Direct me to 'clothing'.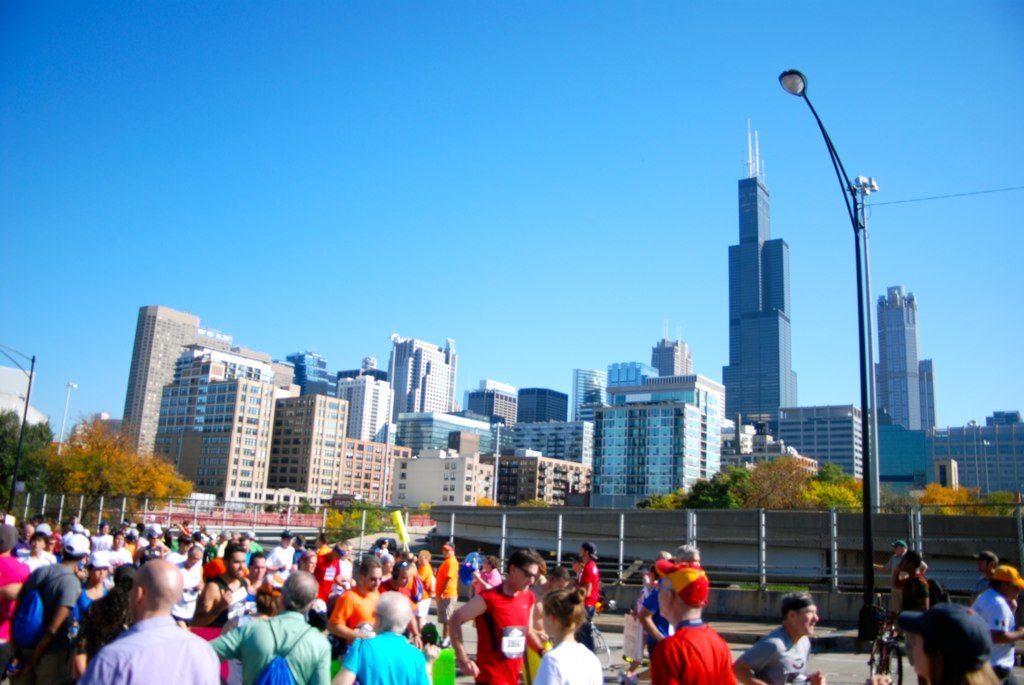
Direction: <bbox>72, 620, 223, 684</bbox>.
